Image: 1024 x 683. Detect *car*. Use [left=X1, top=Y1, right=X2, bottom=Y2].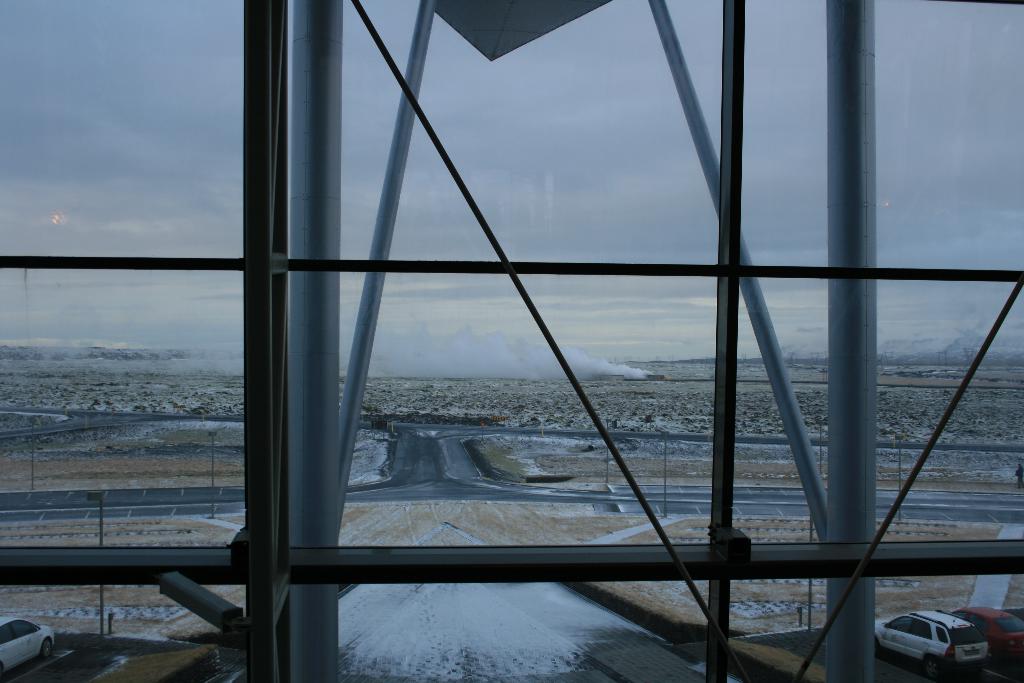
[left=954, top=601, right=1023, bottom=664].
